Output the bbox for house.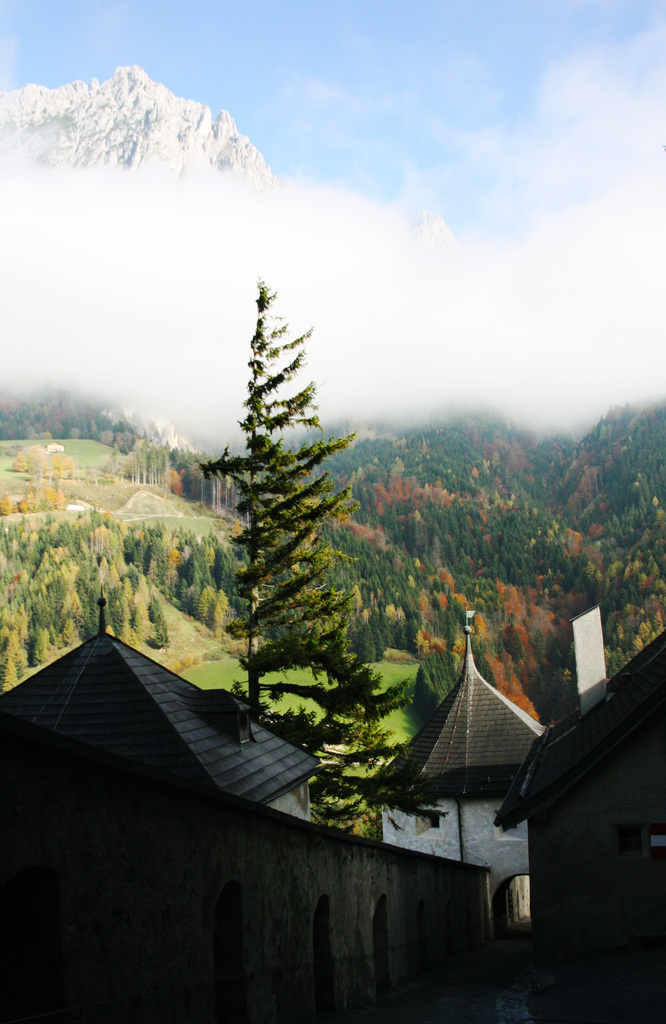
bbox(489, 622, 665, 1020).
